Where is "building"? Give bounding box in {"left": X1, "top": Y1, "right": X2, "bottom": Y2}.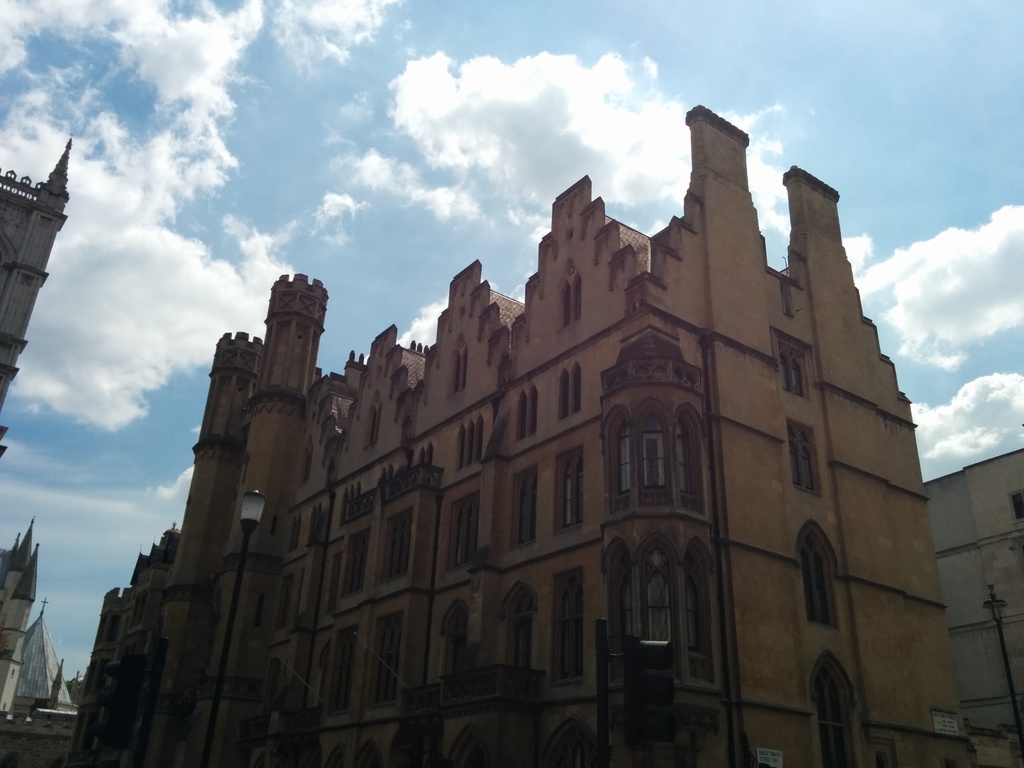
{"left": 63, "top": 104, "right": 976, "bottom": 767}.
